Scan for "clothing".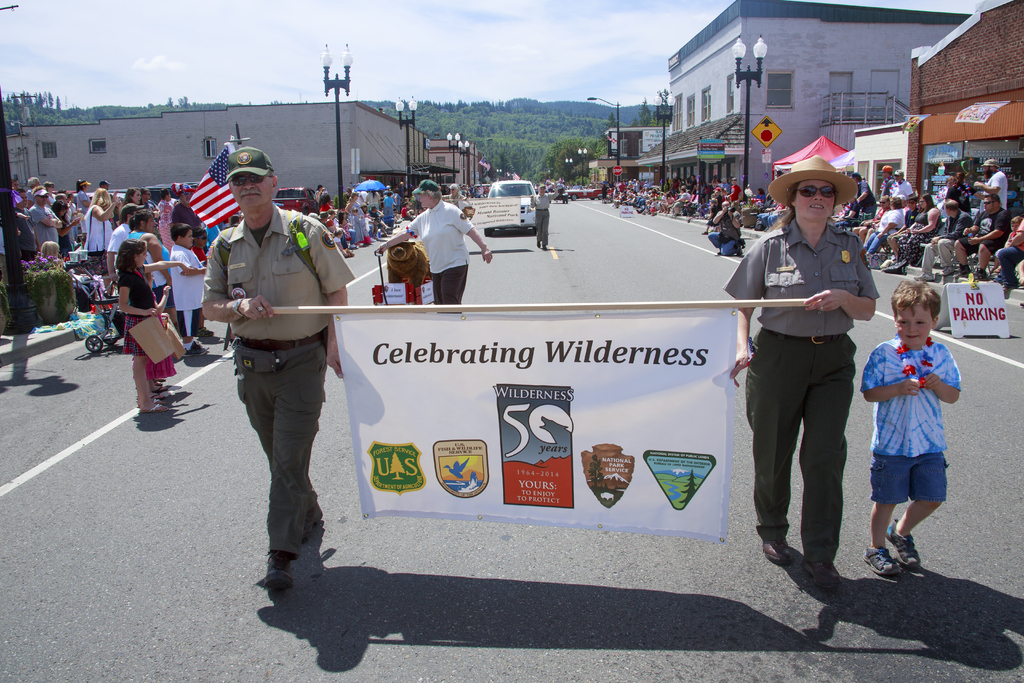
Scan result: left=200, top=196, right=358, bottom=579.
